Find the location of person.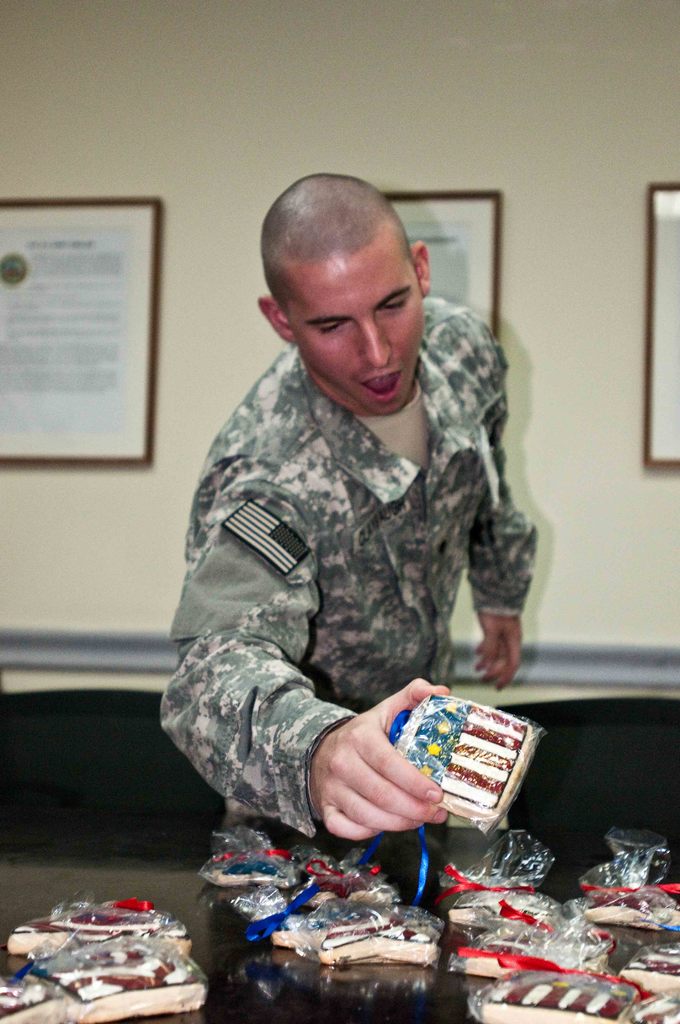
Location: {"x1": 186, "y1": 163, "x2": 570, "y2": 918}.
